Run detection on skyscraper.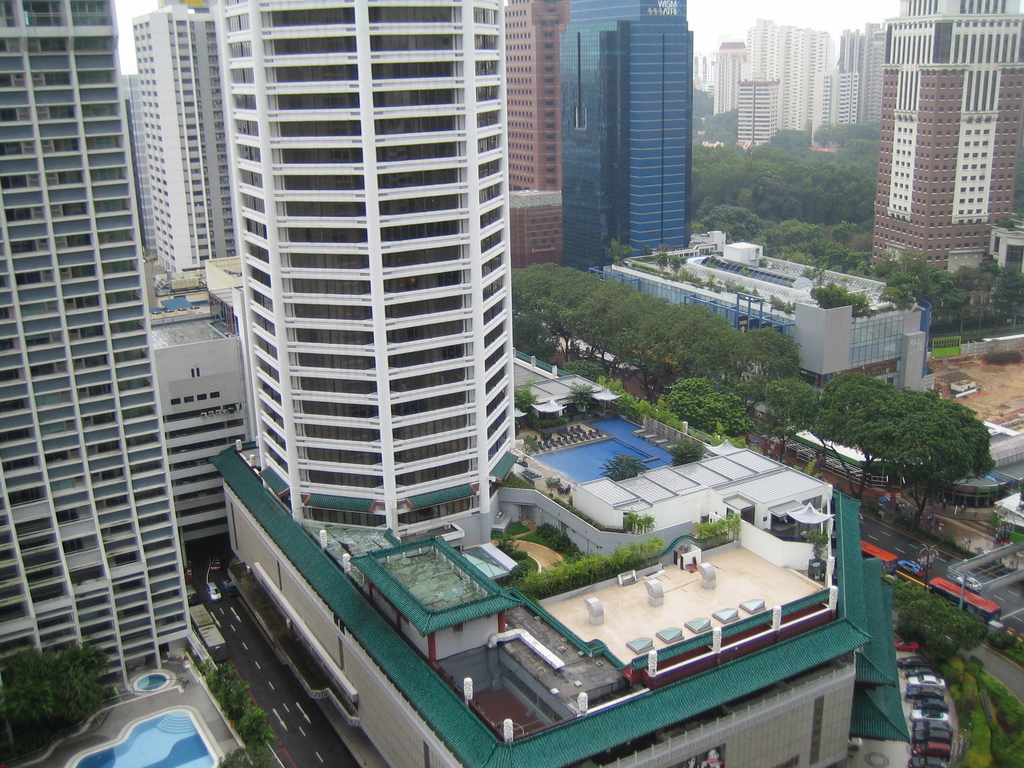
Result: [869, 64, 1023, 265].
